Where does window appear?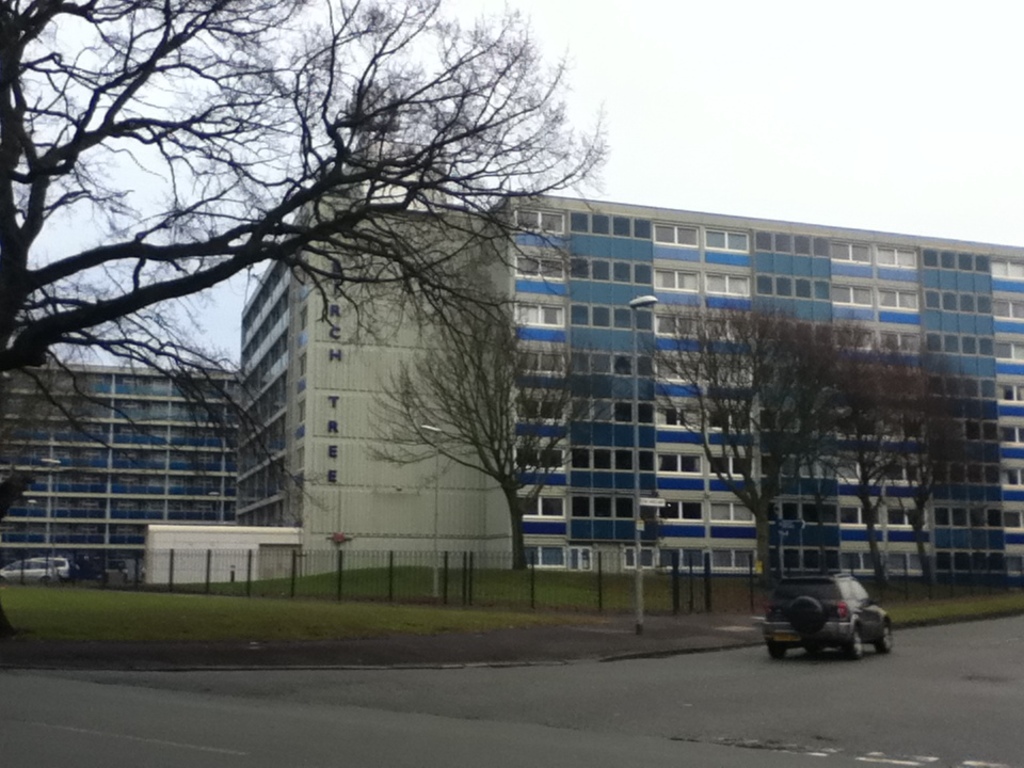
Appears at 762:448:842:484.
